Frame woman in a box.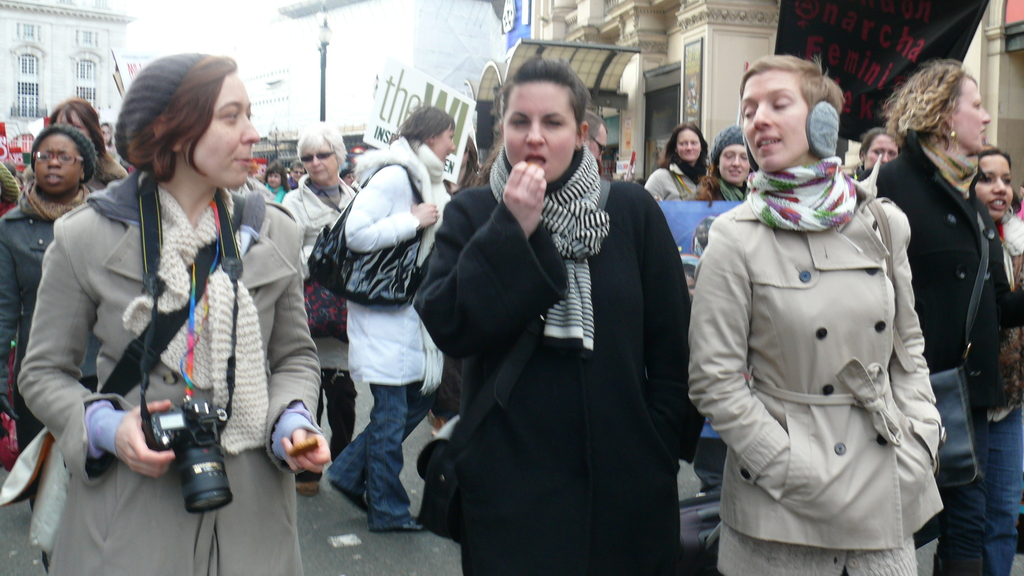
x1=410, y1=54, x2=705, y2=575.
